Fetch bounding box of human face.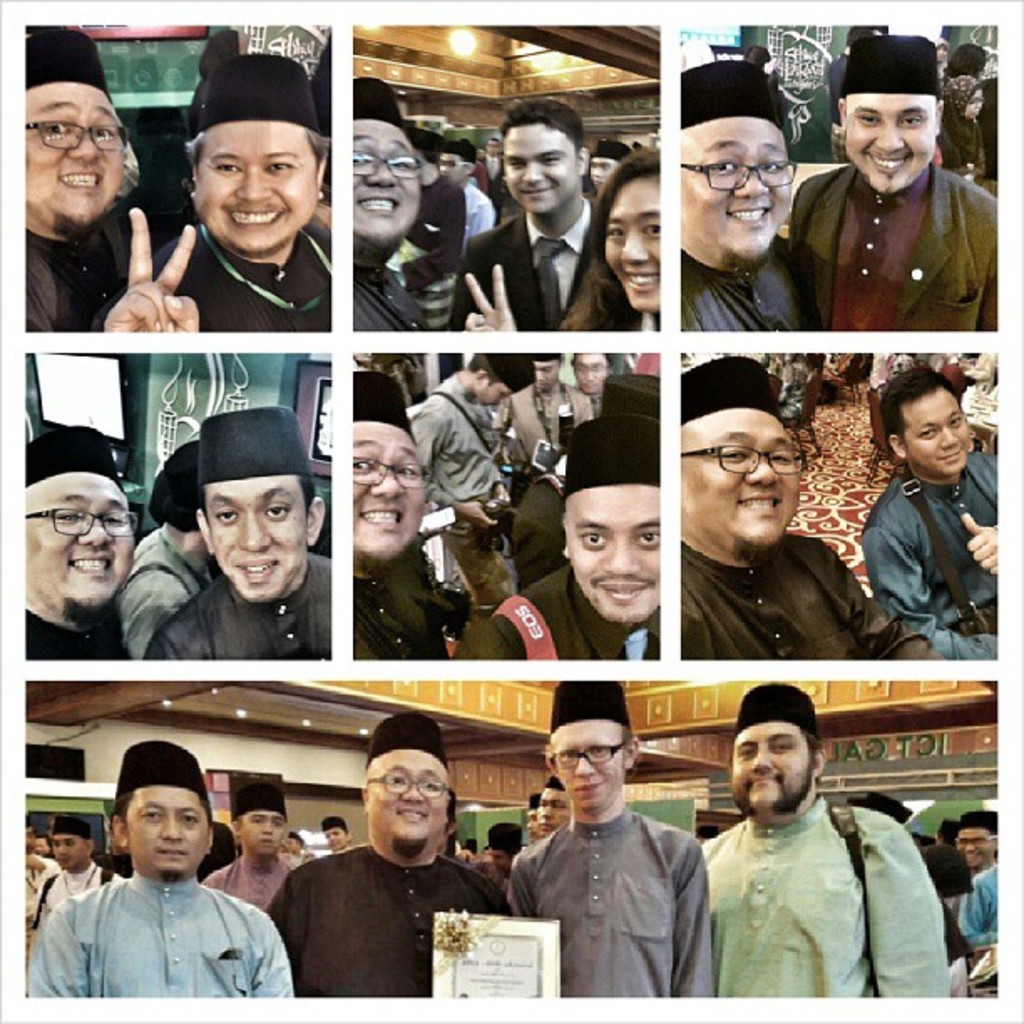
Bbox: x1=850, y1=95, x2=937, y2=197.
